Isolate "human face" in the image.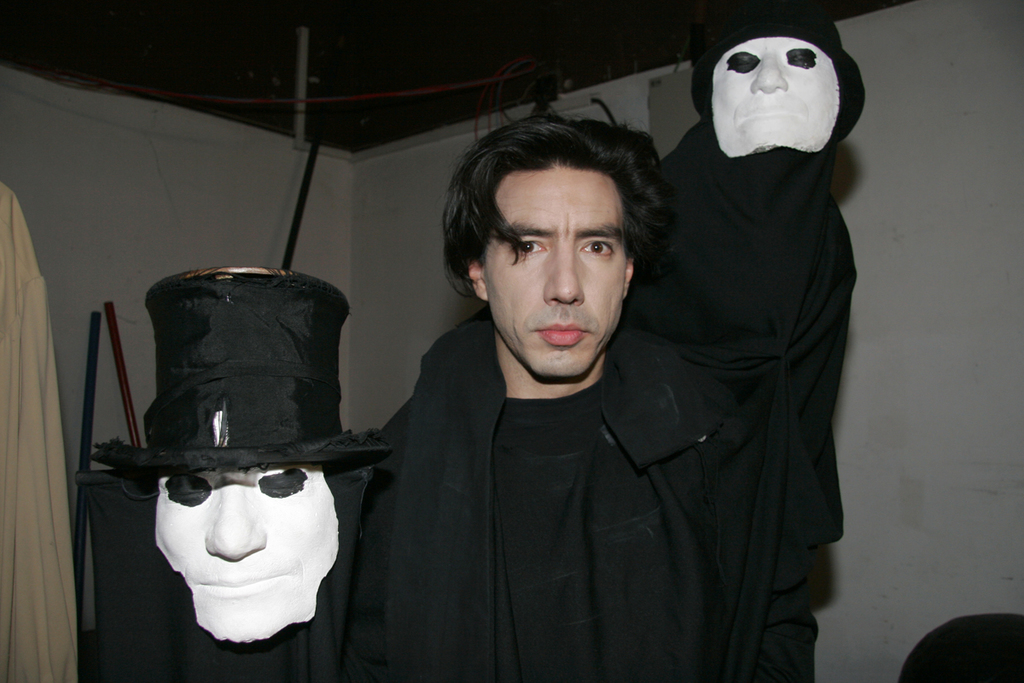
Isolated region: [487, 159, 622, 376].
